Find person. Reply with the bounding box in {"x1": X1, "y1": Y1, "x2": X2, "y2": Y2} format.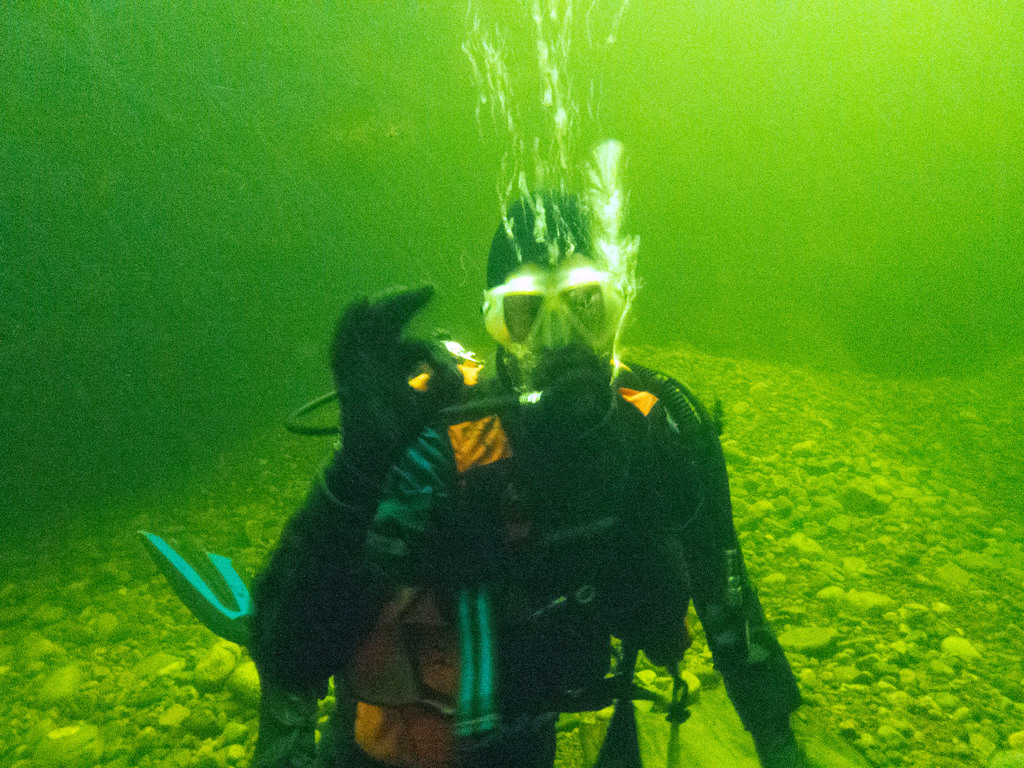
{"x1": 246, "y1": 183, "x2": 803, "y2": 767}.
